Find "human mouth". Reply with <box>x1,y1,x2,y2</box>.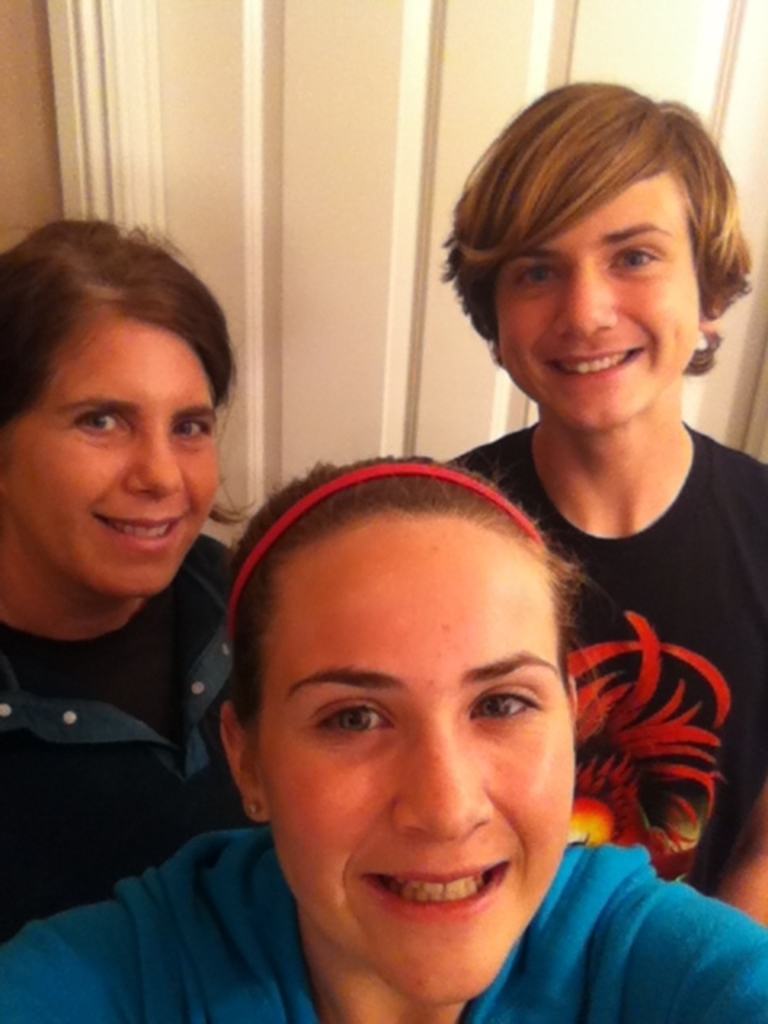
<box>85,509,192,562</box>.
